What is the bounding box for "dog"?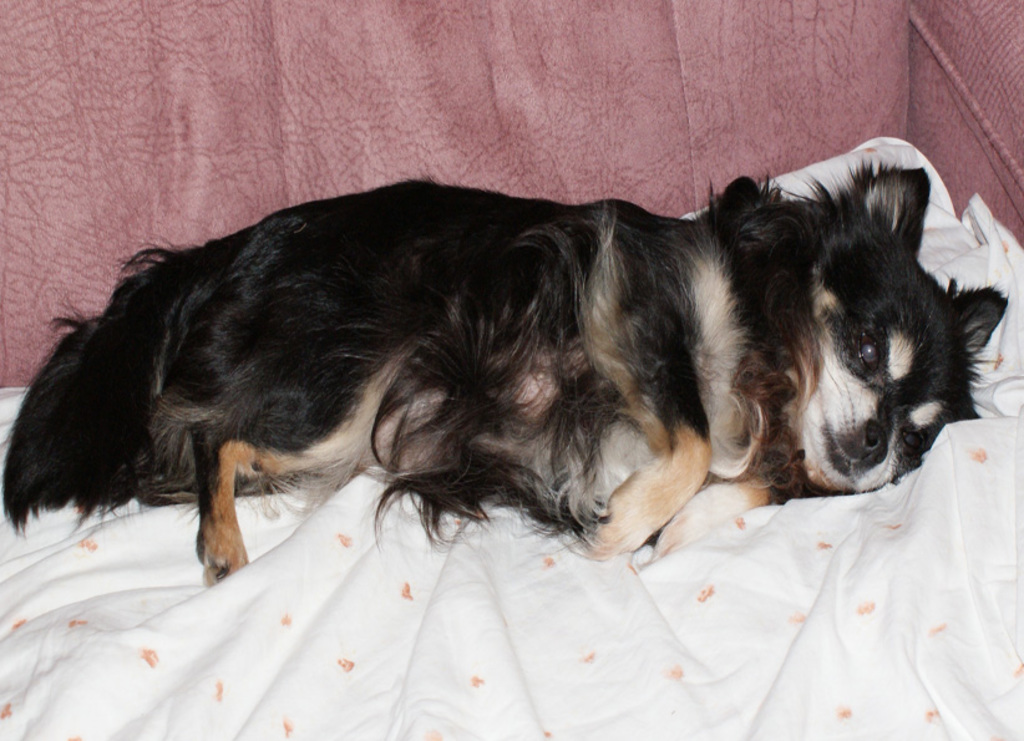
Rect(7, 163, 1013, 587).
